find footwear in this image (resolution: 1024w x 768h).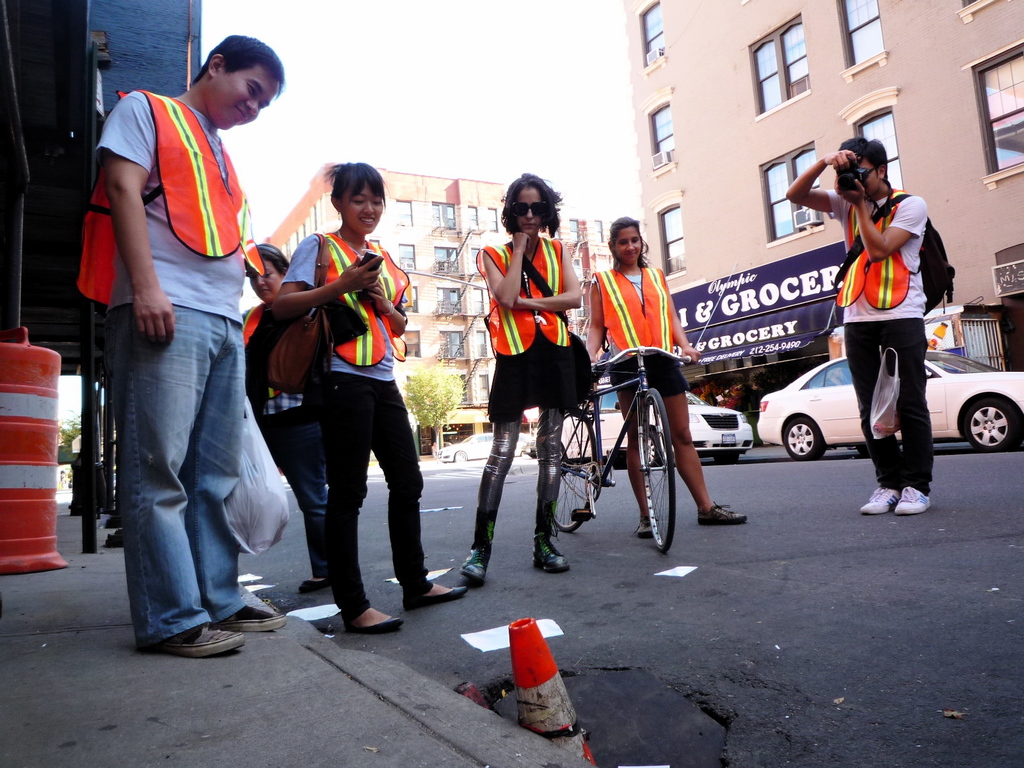
region(901, 482, 935, 515).
